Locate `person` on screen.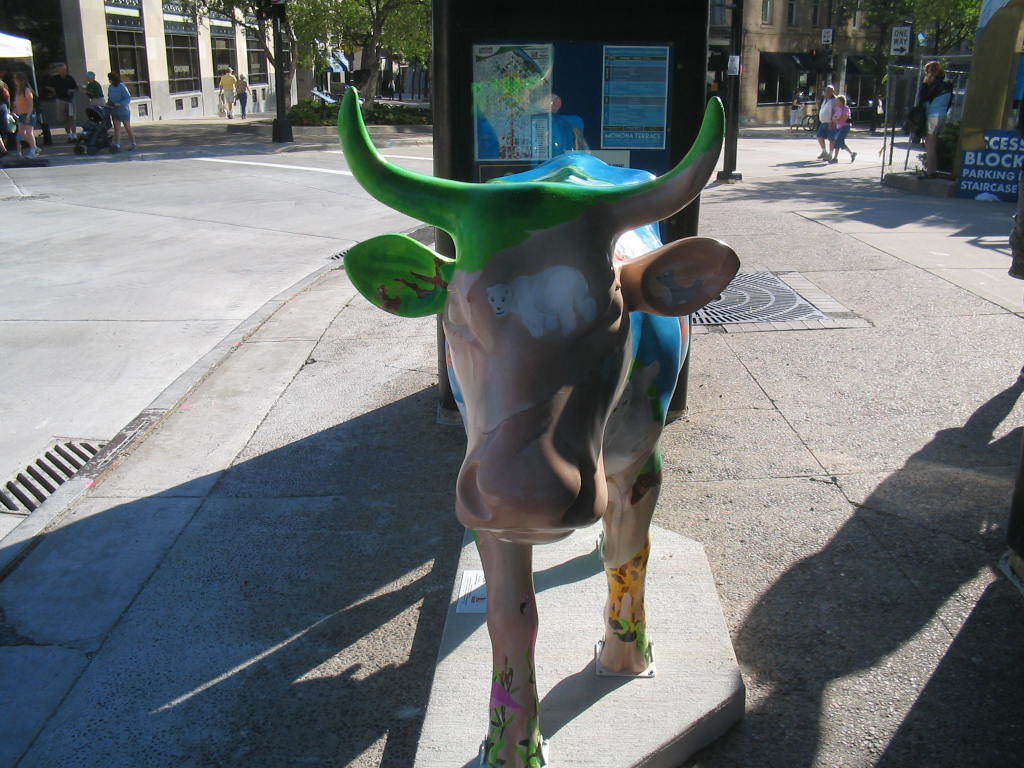
On screen at x1=789 y1=85 x2=802 y2=132.
